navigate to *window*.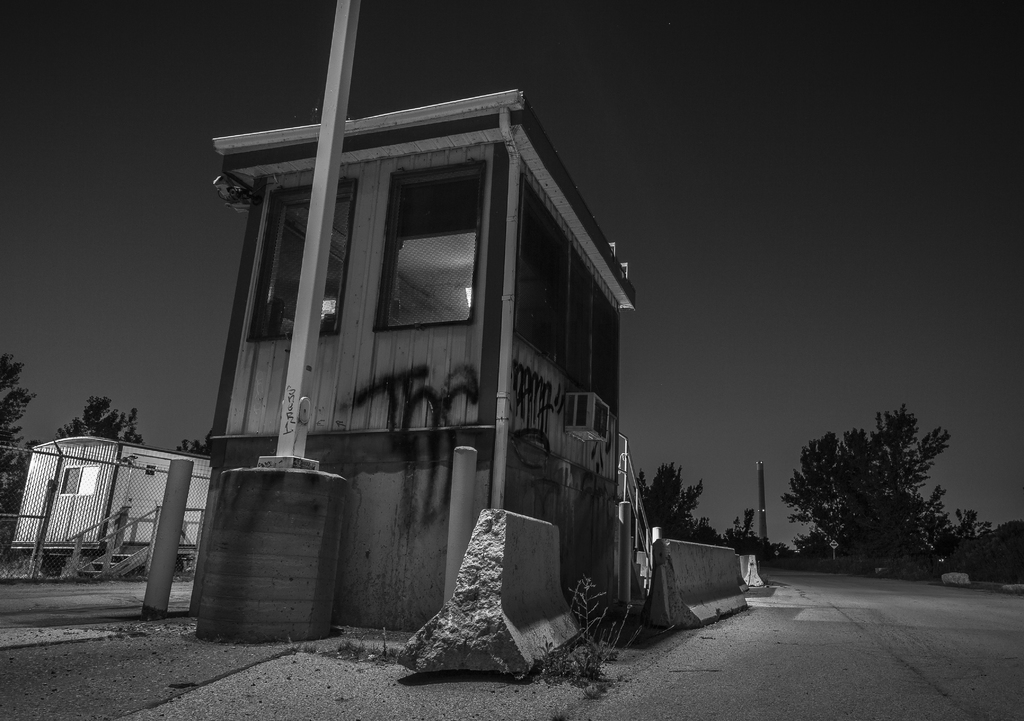
Navigation target: detection(246, 178, 353, 339).
